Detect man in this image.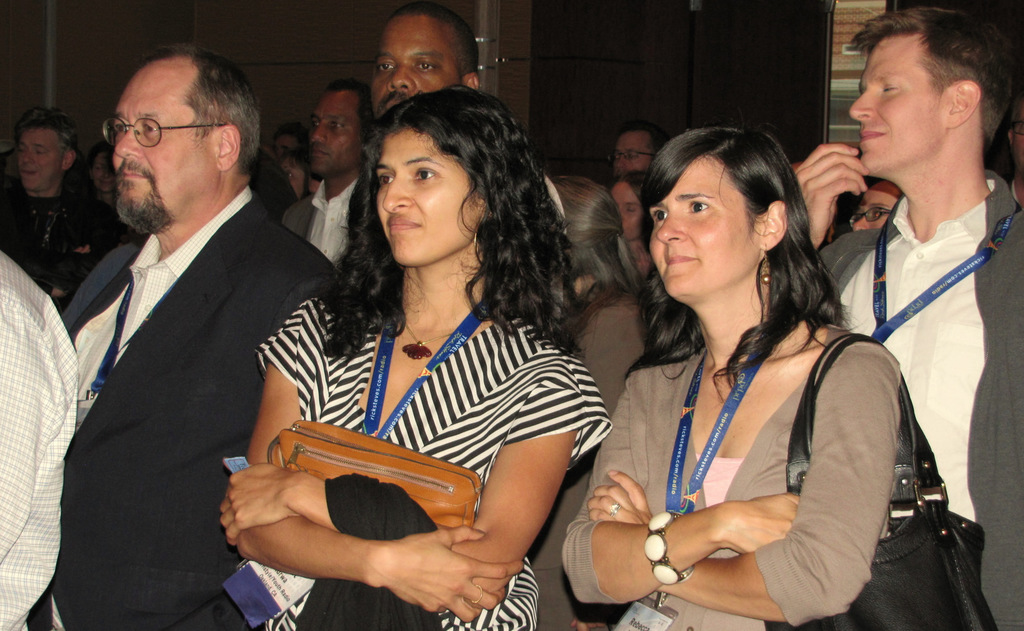
Detection: (794, 8, 1020, 630).
